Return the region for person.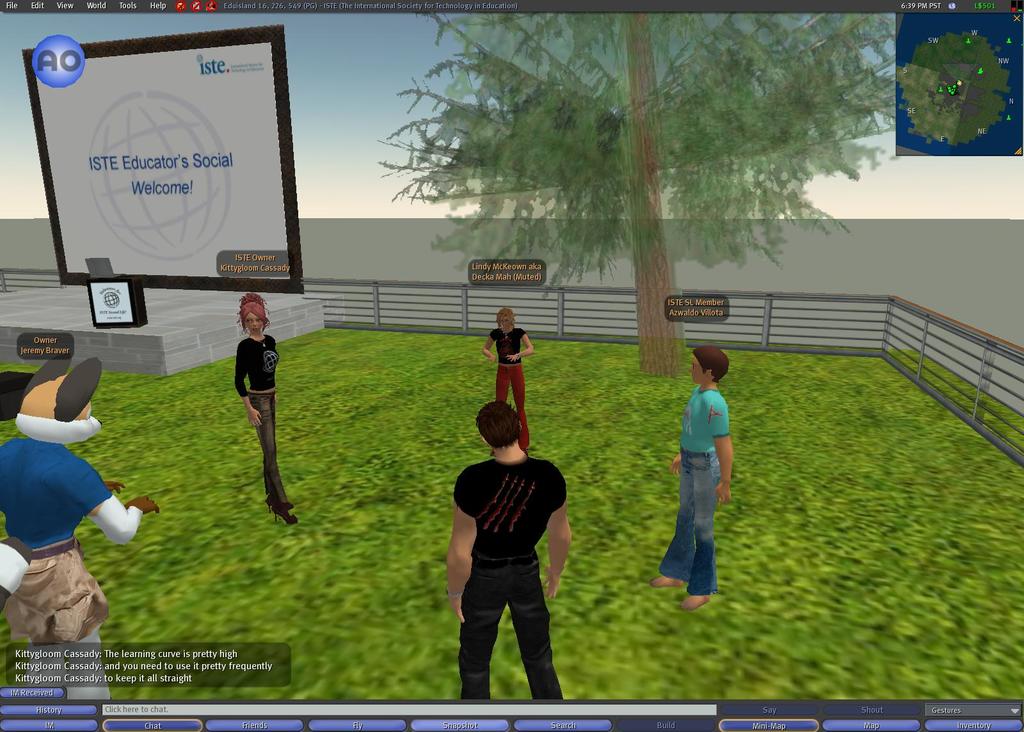
pyautogui.locateOnScreen(652, 342, 735, 610).
